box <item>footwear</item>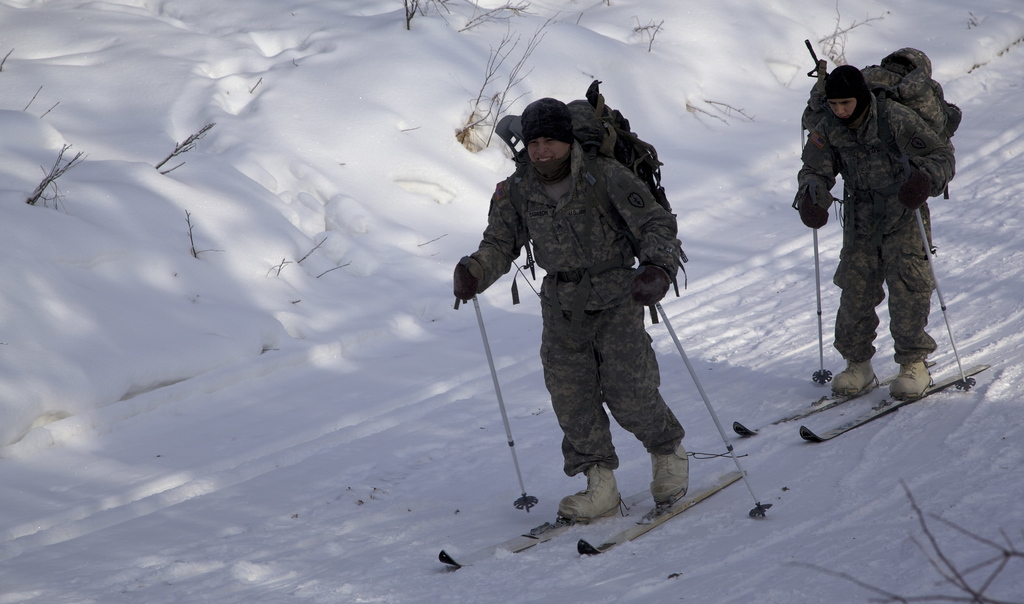
Rect(890, 363, 931, 396)
